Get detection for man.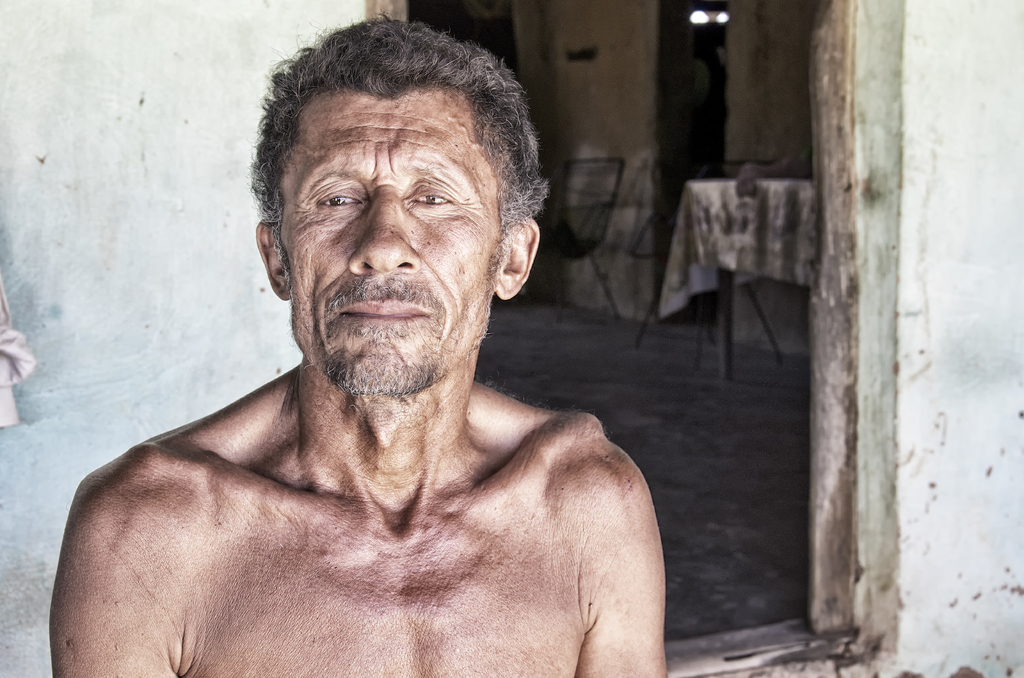
Detection: <bbox>47, 22, 667, 675</bbox>.
